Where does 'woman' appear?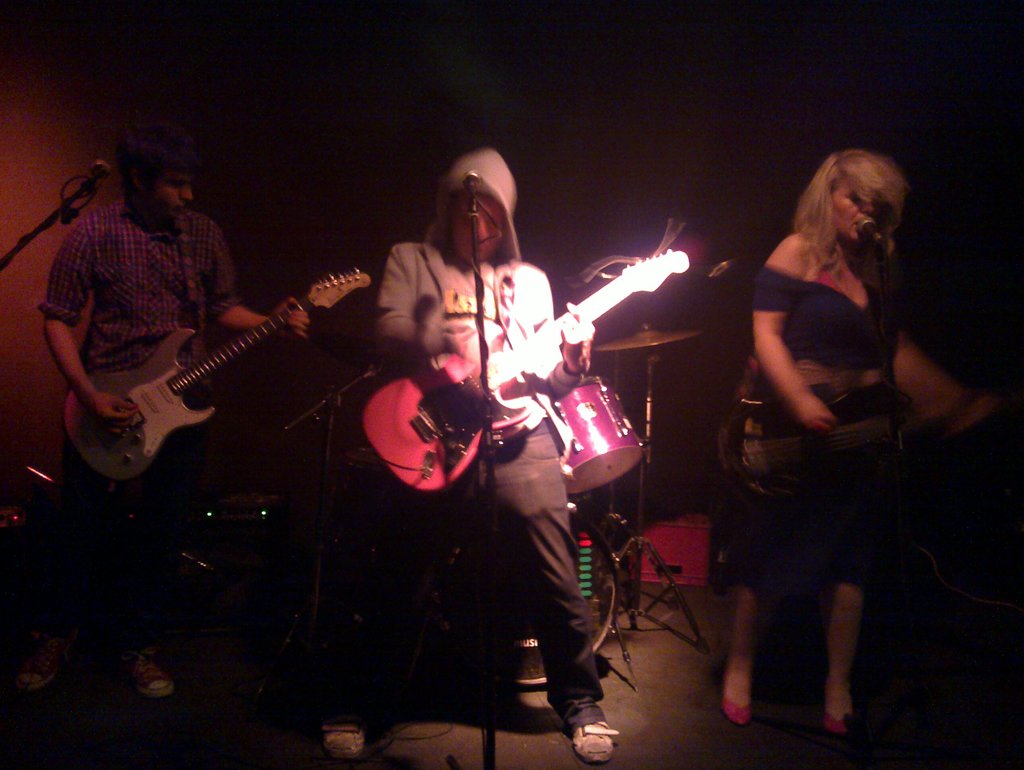
Appears at 705,127,968,738.
